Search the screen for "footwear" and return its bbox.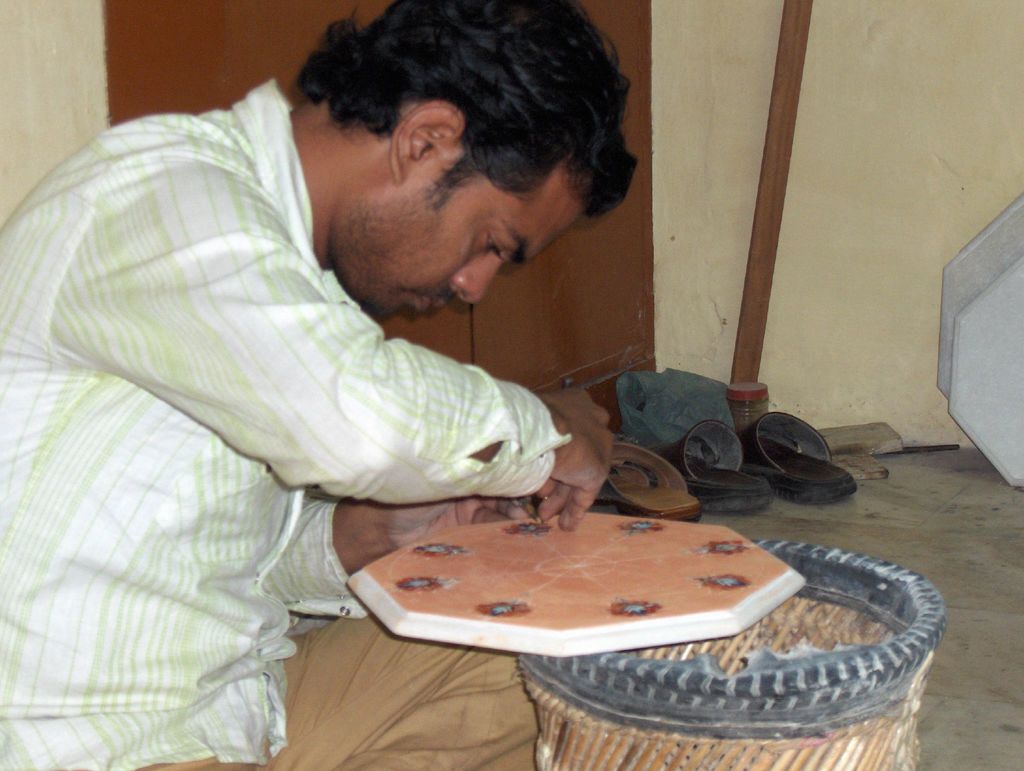
Found: 737:407:858:499.
